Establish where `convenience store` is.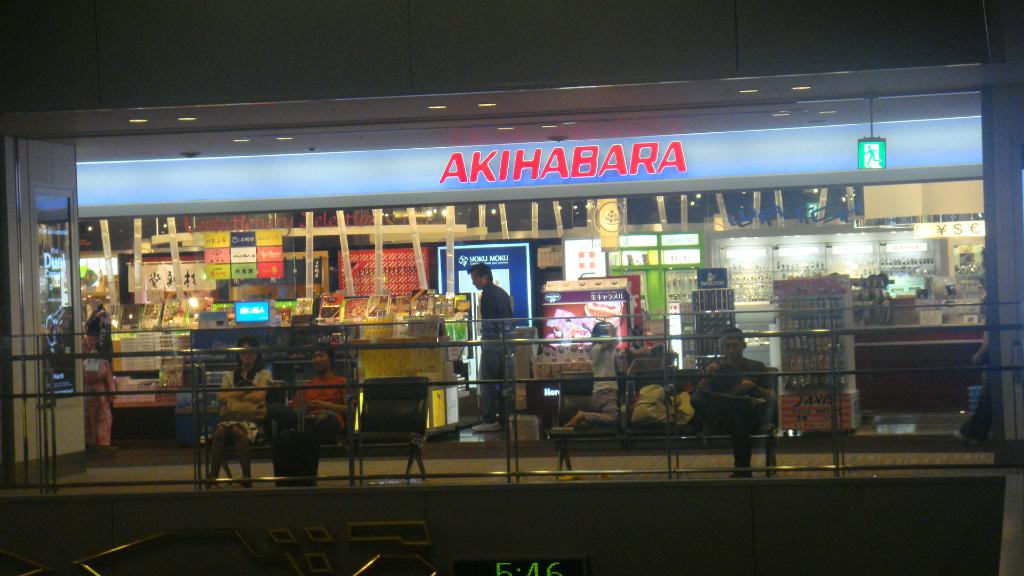
Established at box(86, 40, 1023, 490).
